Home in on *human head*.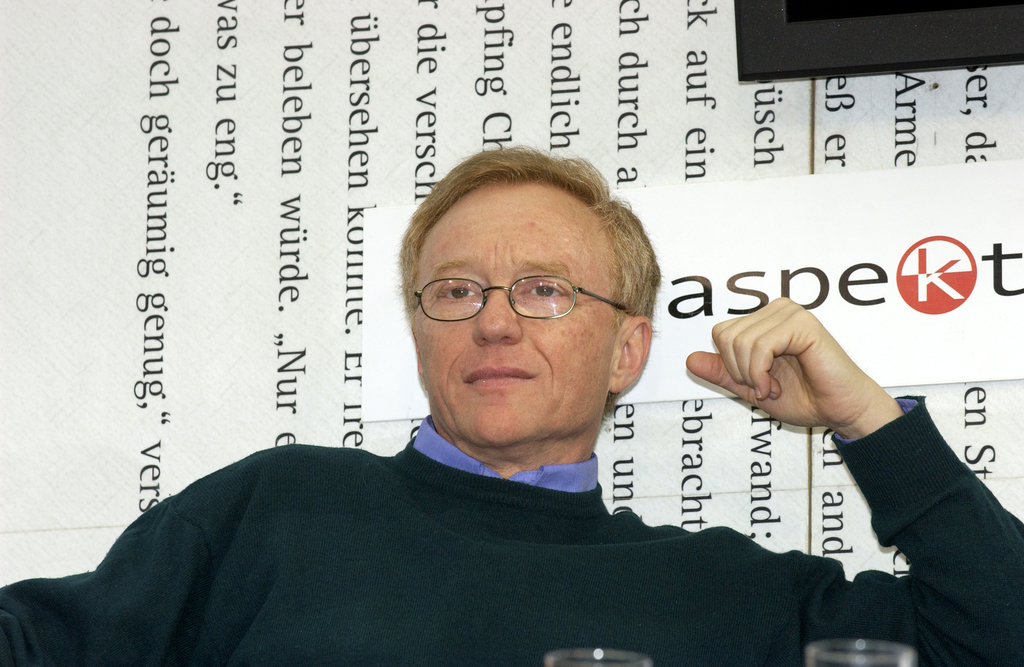
Homed in at select_region(400, 156, 653, 410).
